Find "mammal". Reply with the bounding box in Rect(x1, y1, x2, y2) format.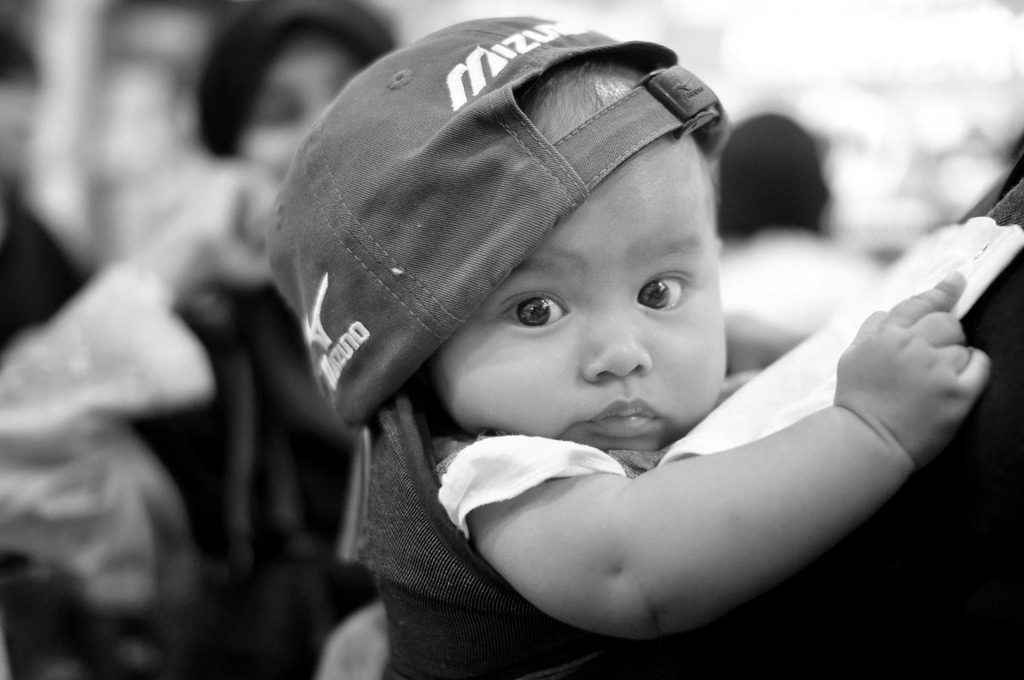
Rect(0, 0, 412, 679).
